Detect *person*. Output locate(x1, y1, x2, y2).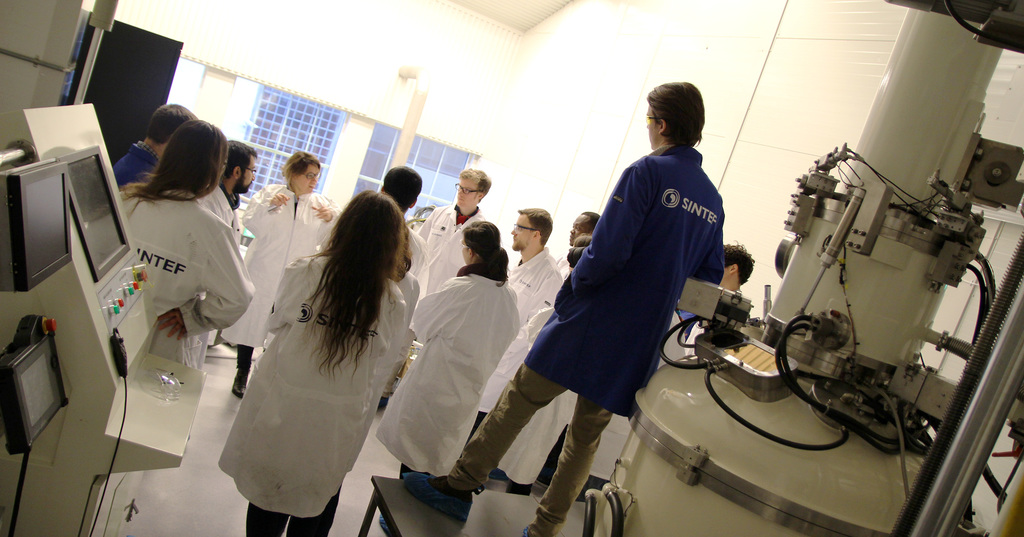
locate(405, 80, 724, 536).
